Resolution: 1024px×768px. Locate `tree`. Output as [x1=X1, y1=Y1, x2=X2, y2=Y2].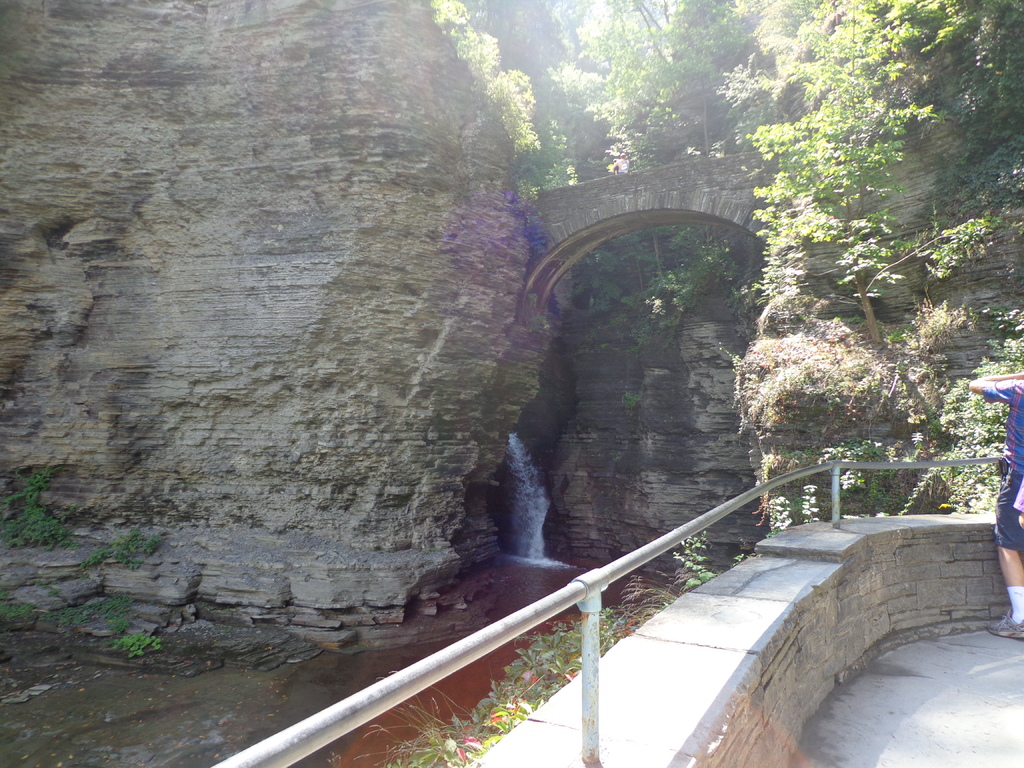
[x1=420, y1=0, x2=763, y2=195].
